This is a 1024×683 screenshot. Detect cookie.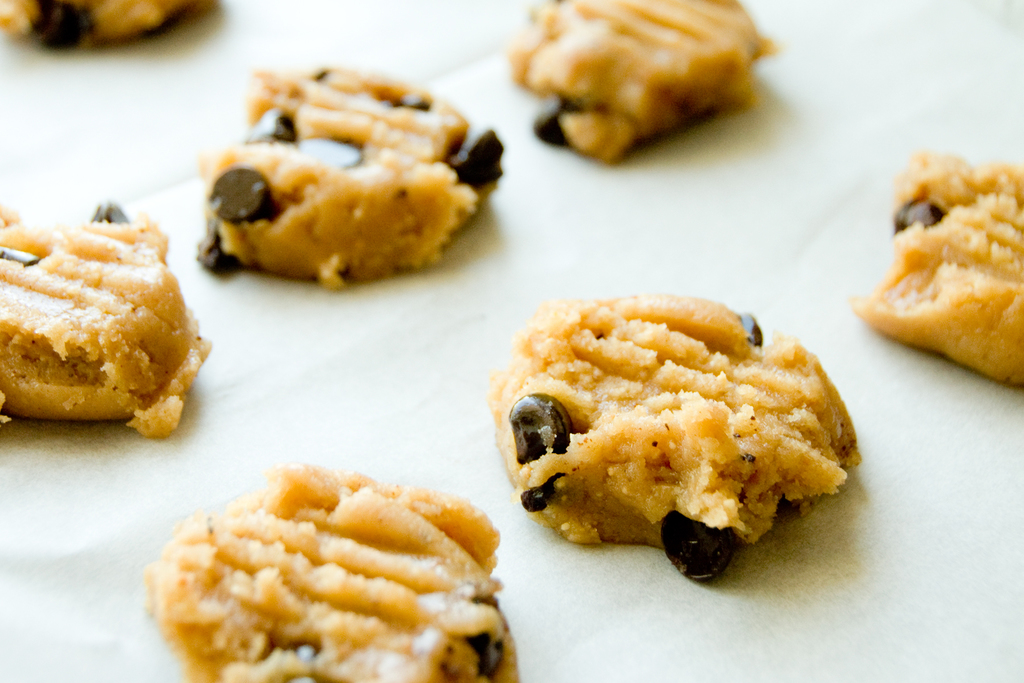
<bbox>145, 464, 526, 682</bbox>.
